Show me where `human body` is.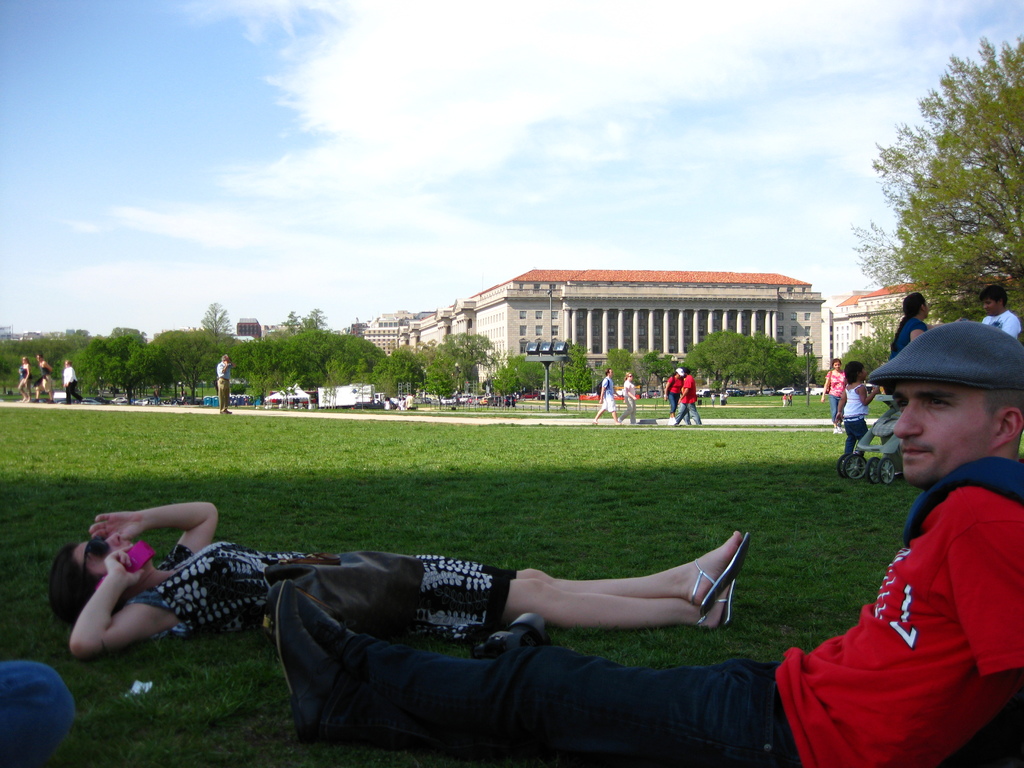
`human body` is at bbox=(282, 483, 1019, 756).
